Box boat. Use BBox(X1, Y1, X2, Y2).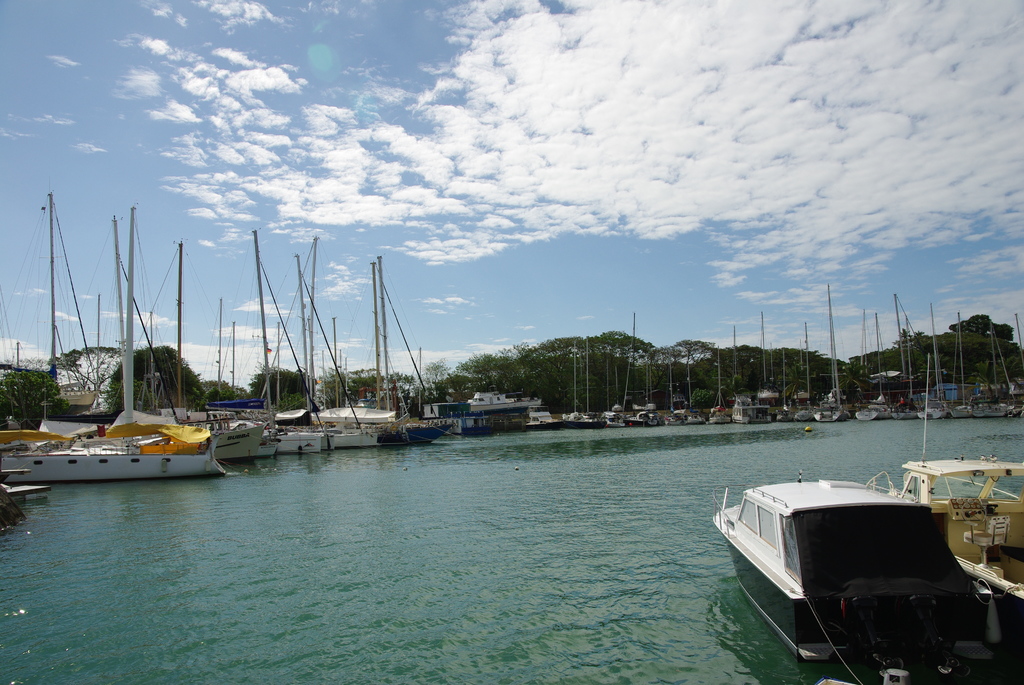
BBox(922, 294, 947, 421).
